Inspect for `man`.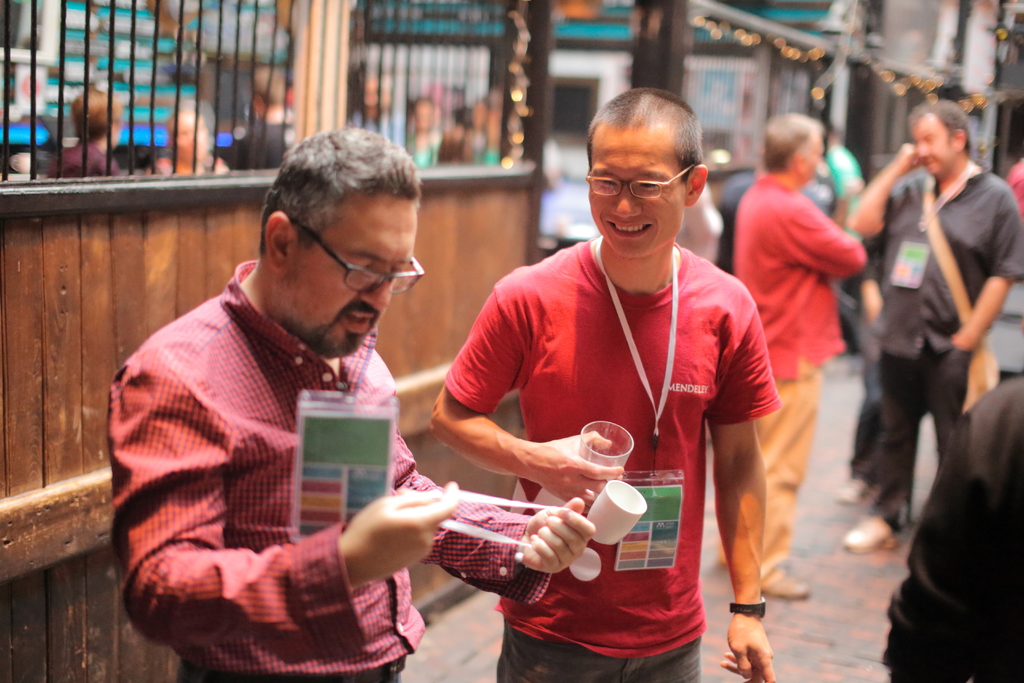
Inspection: {"x1": 737, "y1": 119, "x2": 867, "y2": 607}.
